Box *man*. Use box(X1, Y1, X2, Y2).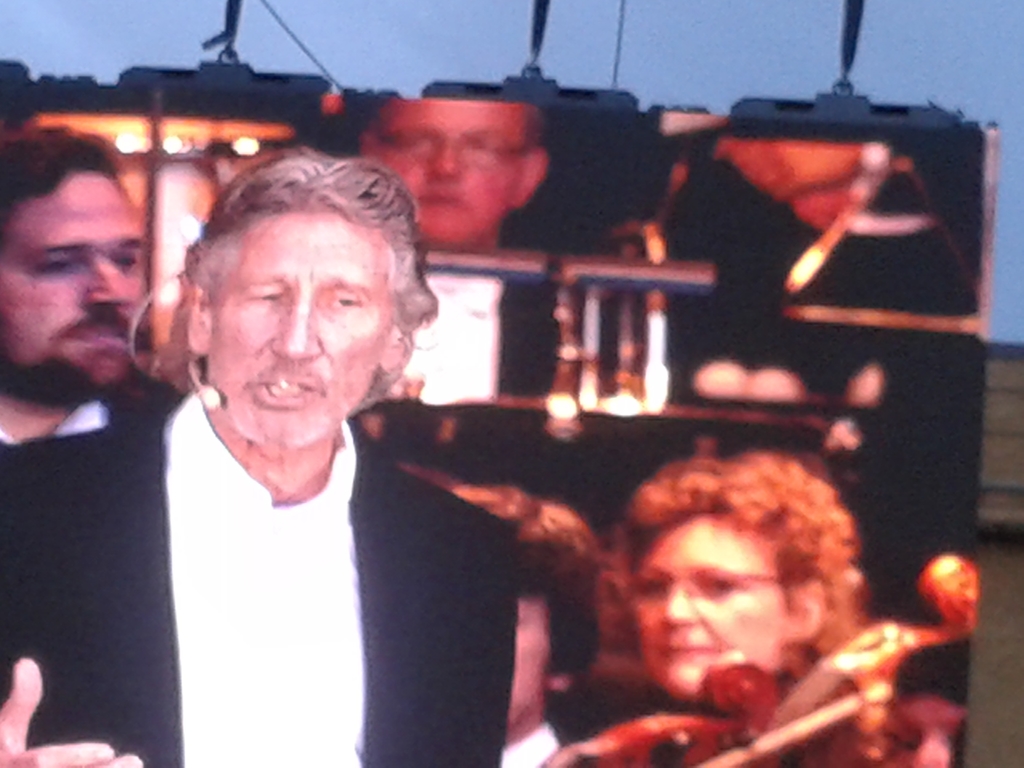
box(0, 148, 527, 767).
